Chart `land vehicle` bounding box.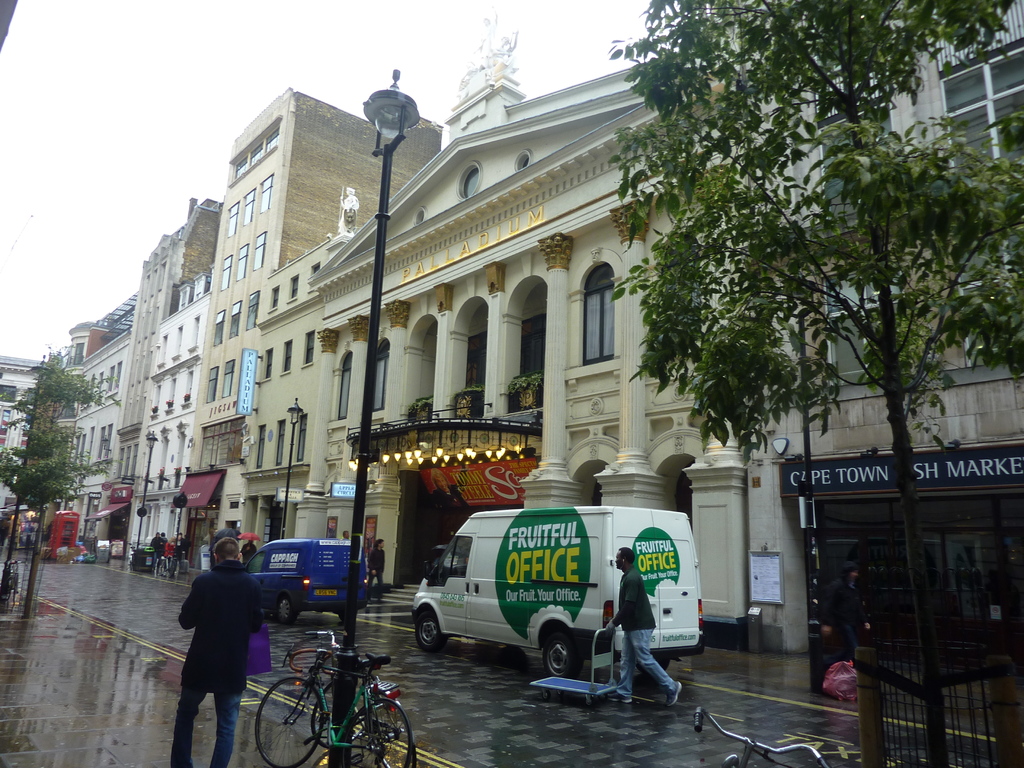
Charted: 255,627,413,767.
